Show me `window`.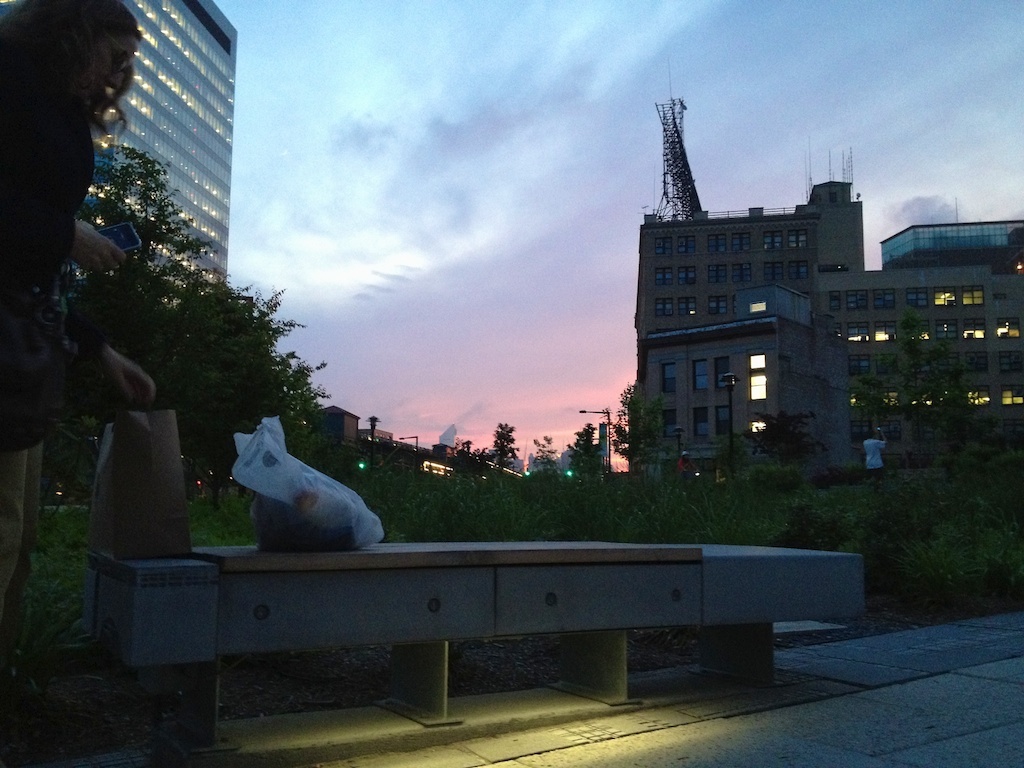
`window` is here: (663,358,675,396).
